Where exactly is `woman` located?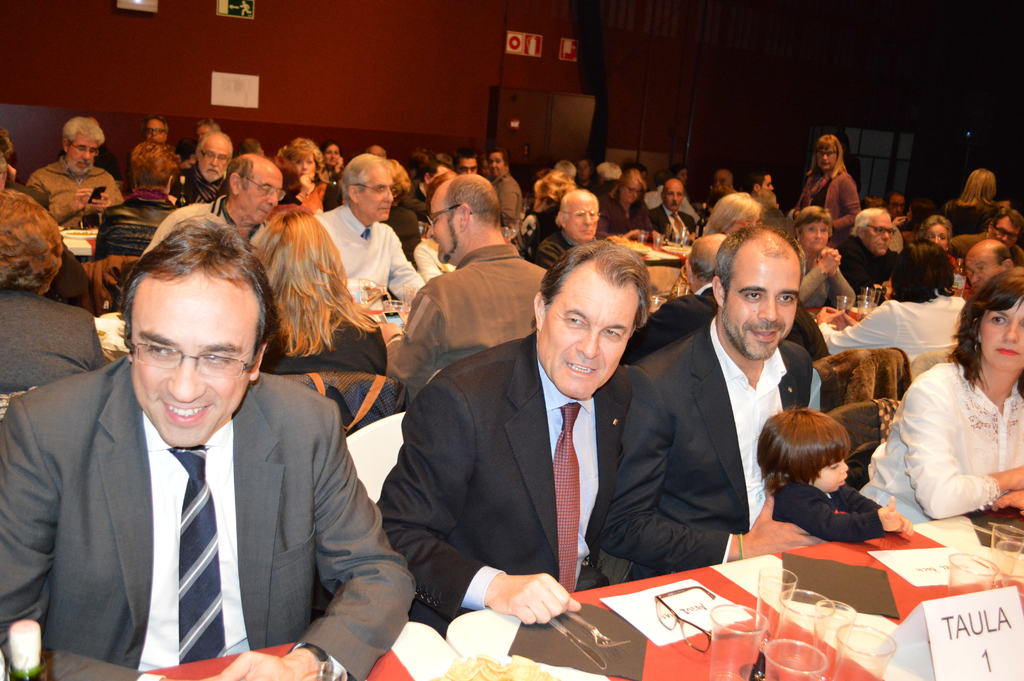
Its bounding box is (left=703, top=198, right=761, bottom=245).
